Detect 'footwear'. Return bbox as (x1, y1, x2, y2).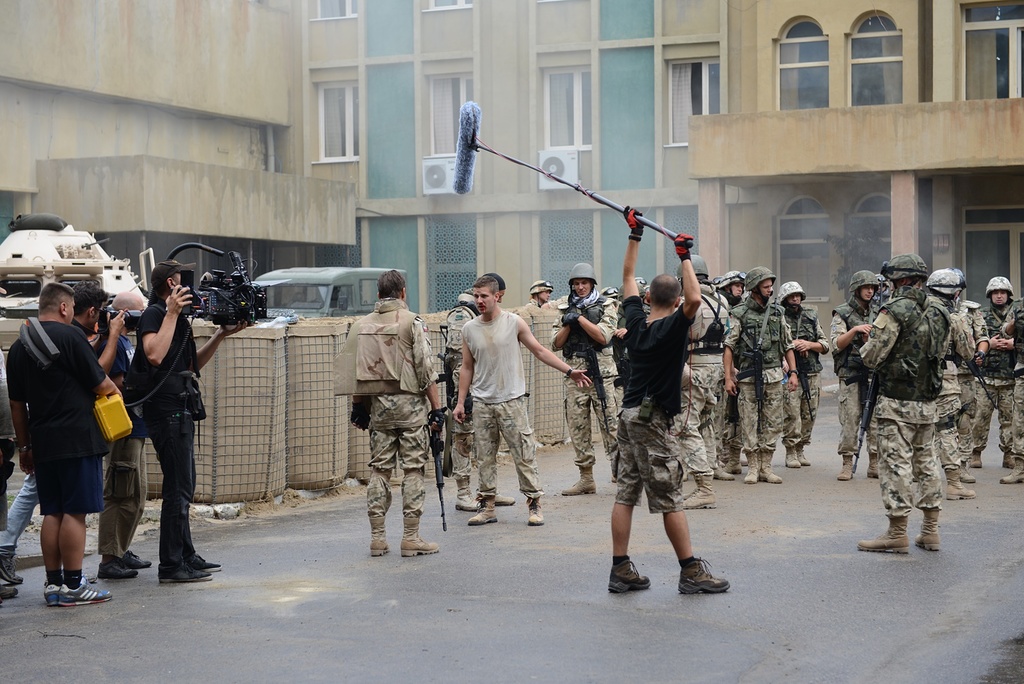
(0, 550, 24, 585).
